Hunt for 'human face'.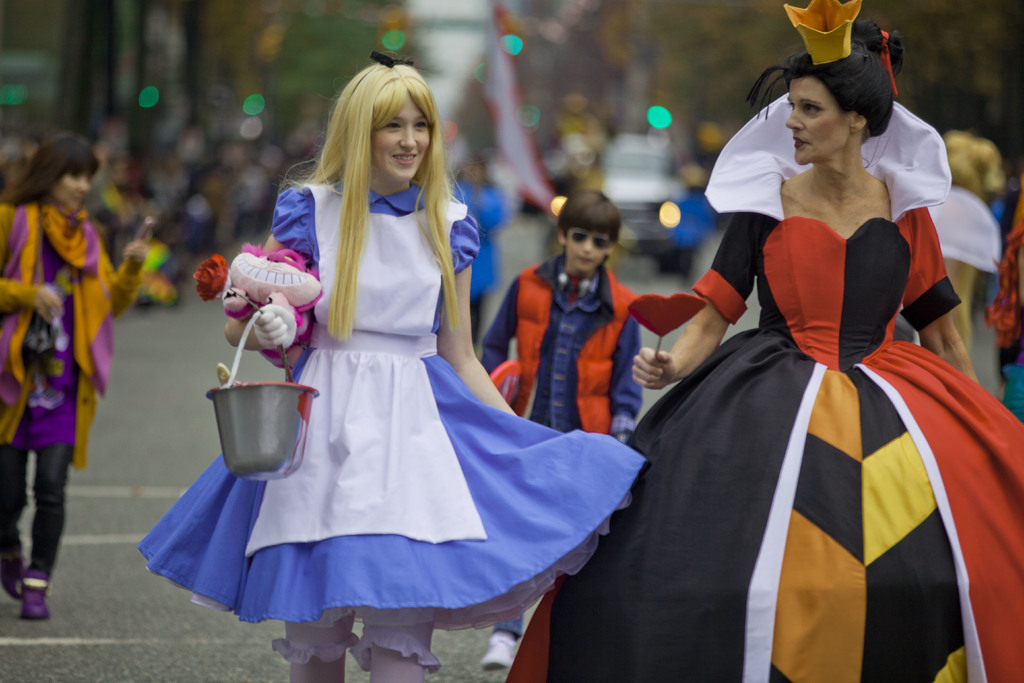
Hunted down at [568, 229, 610, 274].
